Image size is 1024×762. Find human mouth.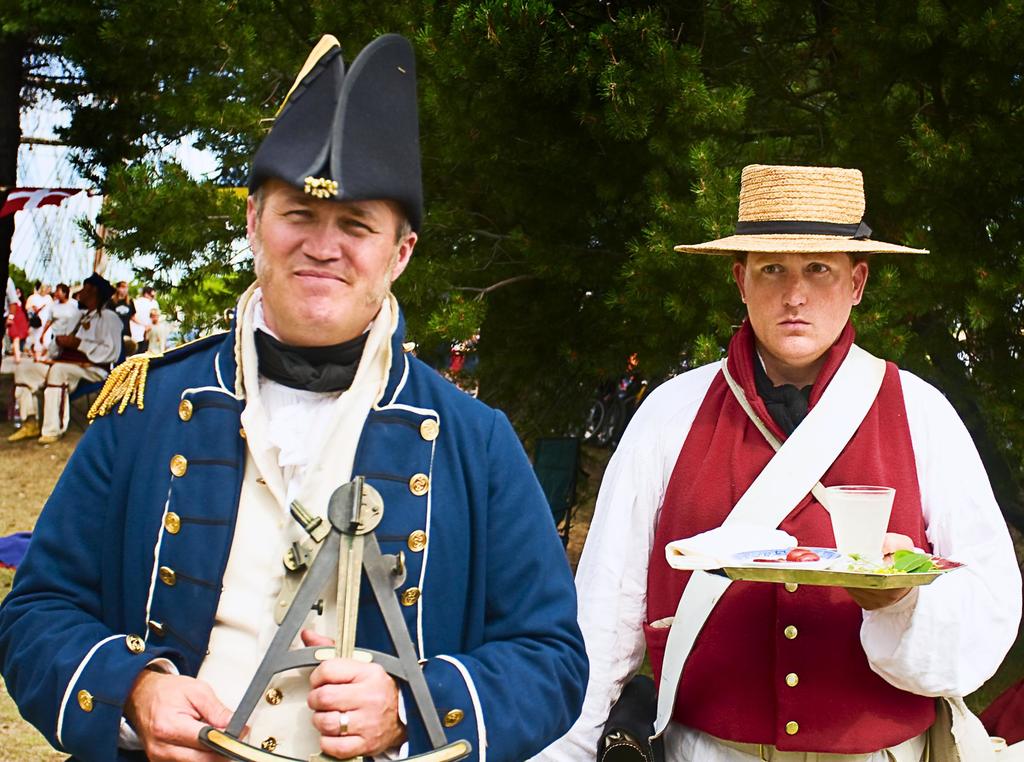
{"x1": 776, "y1": 312, "x2": 812, "y2": 326}.
